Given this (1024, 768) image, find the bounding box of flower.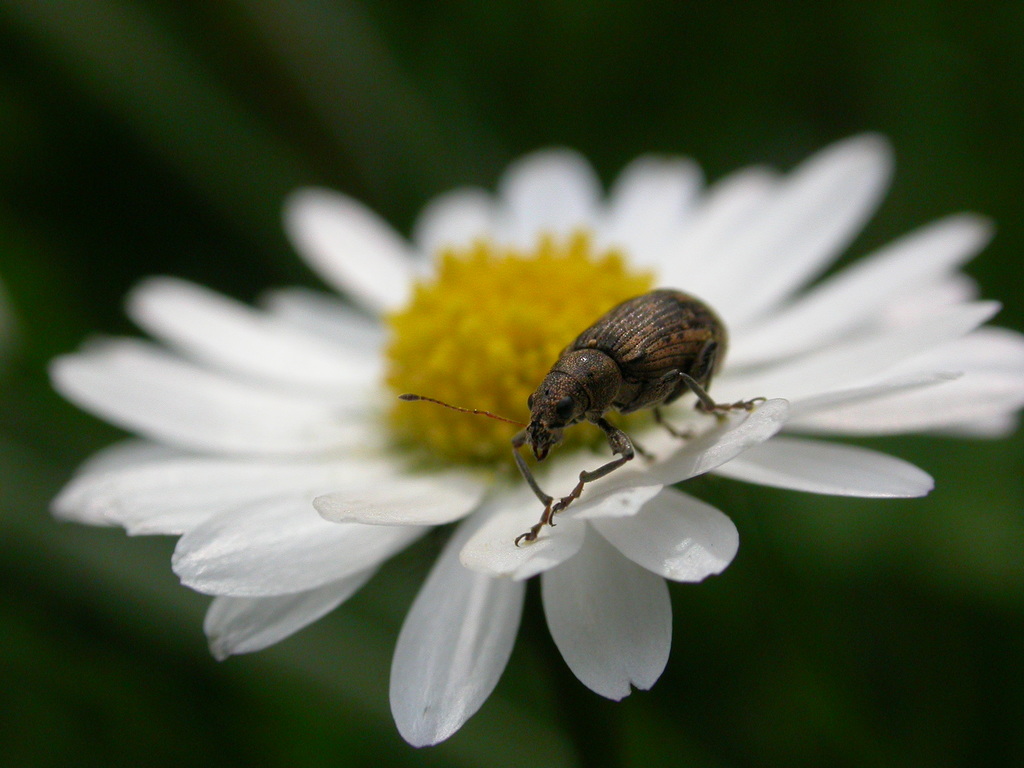
[50,129,1023,748].
